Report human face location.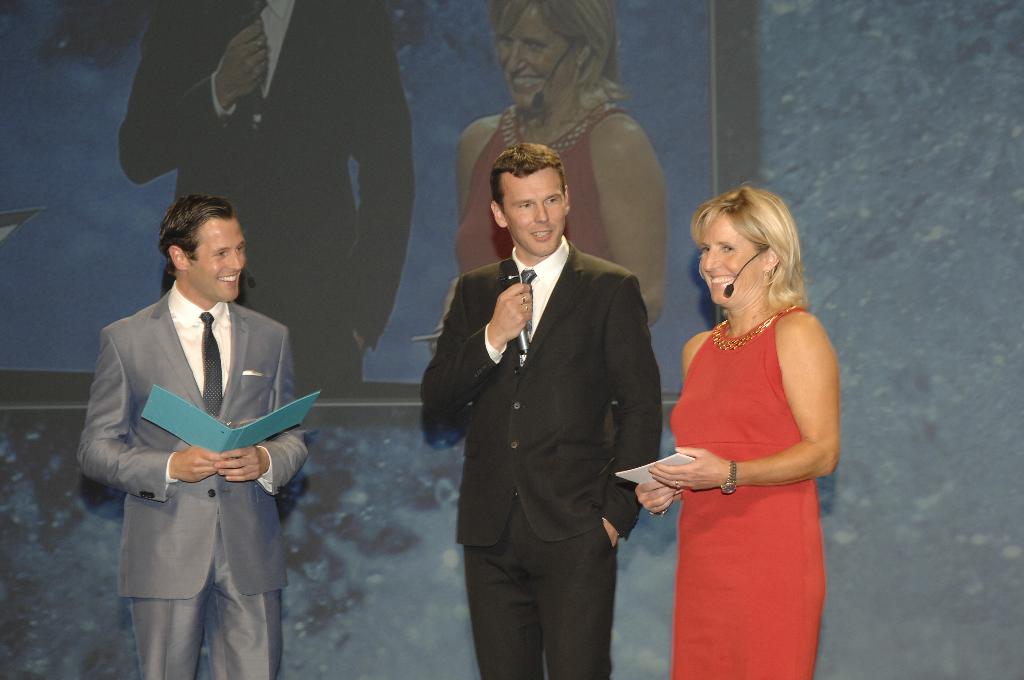
Report: rect(492, 6, 577, 106).
